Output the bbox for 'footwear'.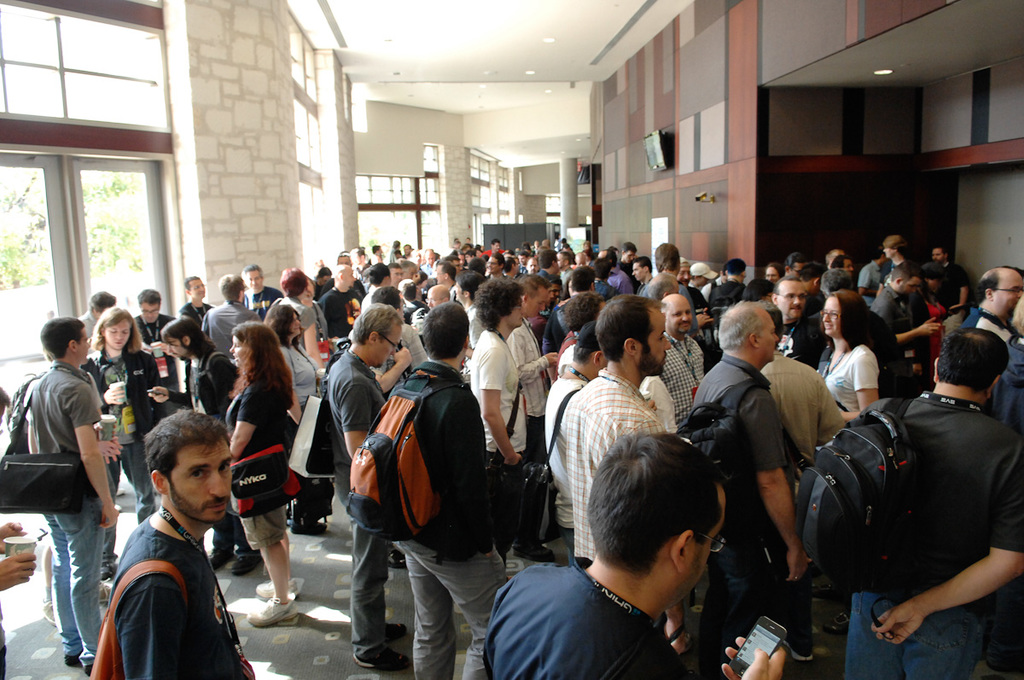
detection(85, 663, 96, 679).
